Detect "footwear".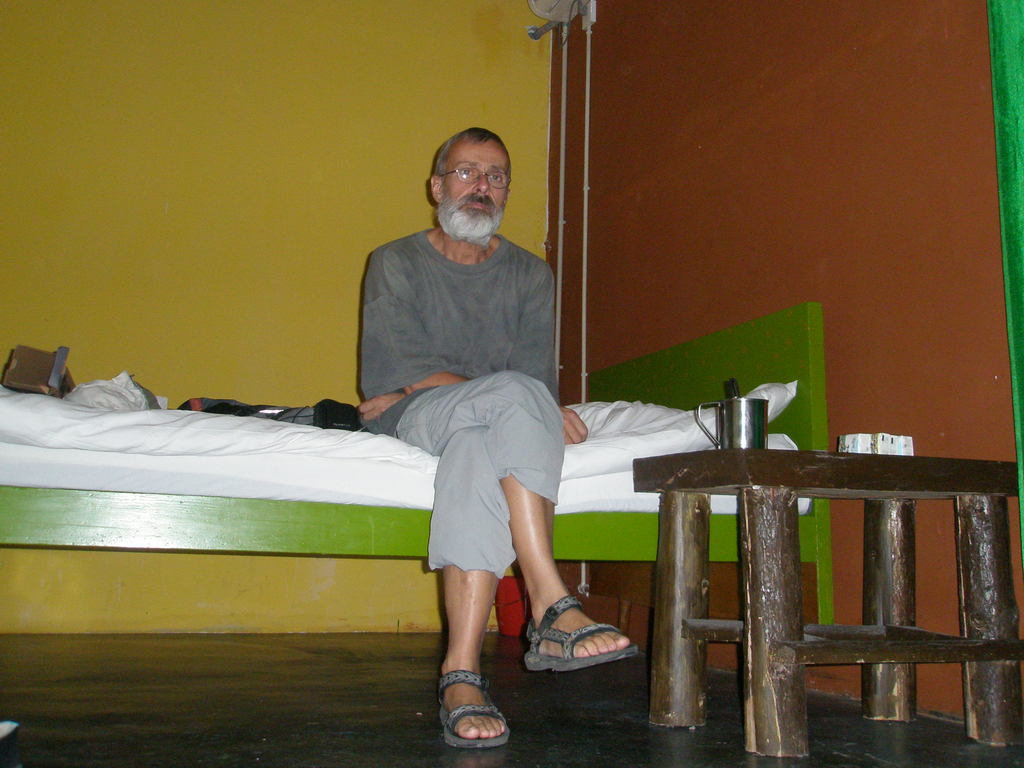
Detected at left=516, top=598, right=639, bottom=680.
